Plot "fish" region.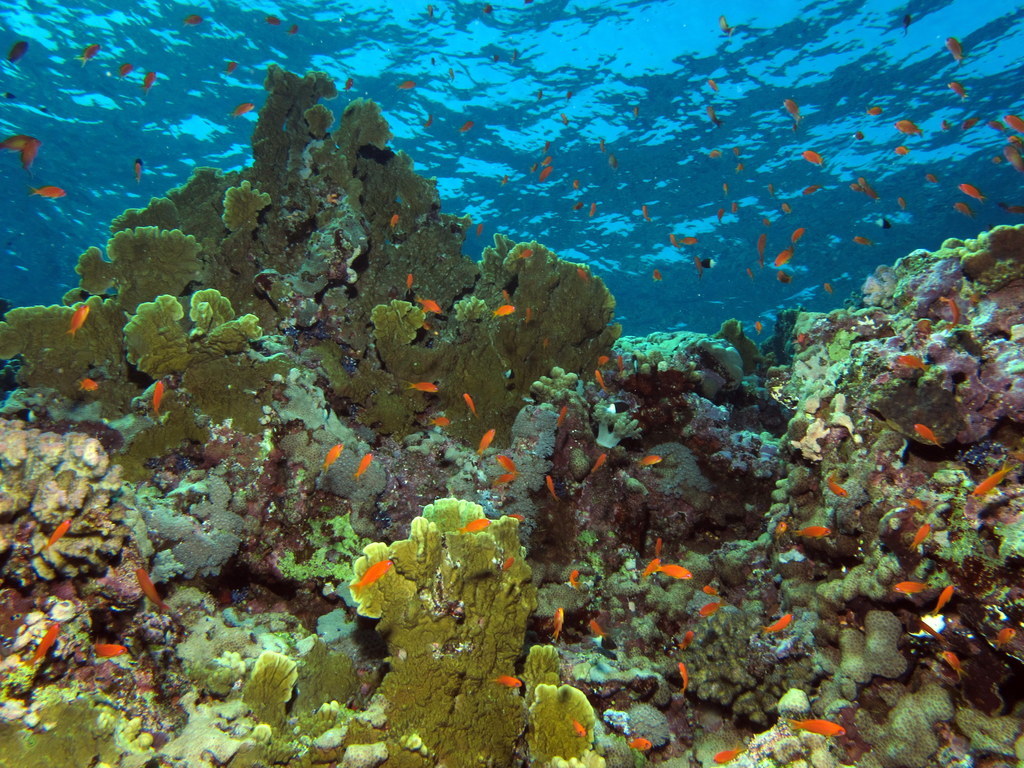
Plotted at locate(949, 83, 968, 97).
